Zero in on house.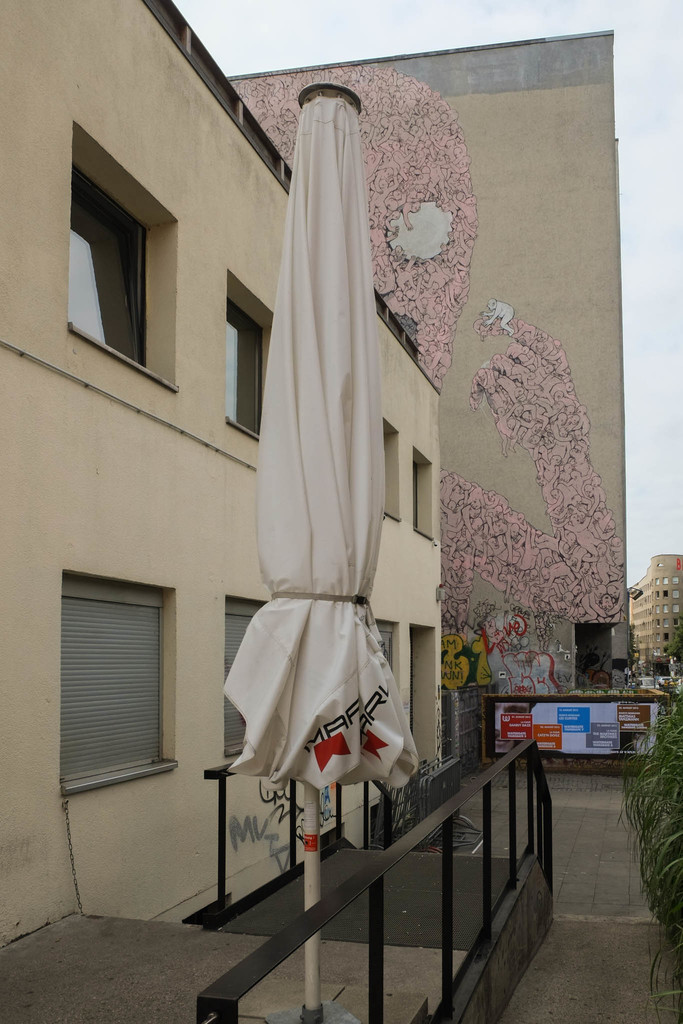
Zeroed in: rect(0, 0, 441, 927).
